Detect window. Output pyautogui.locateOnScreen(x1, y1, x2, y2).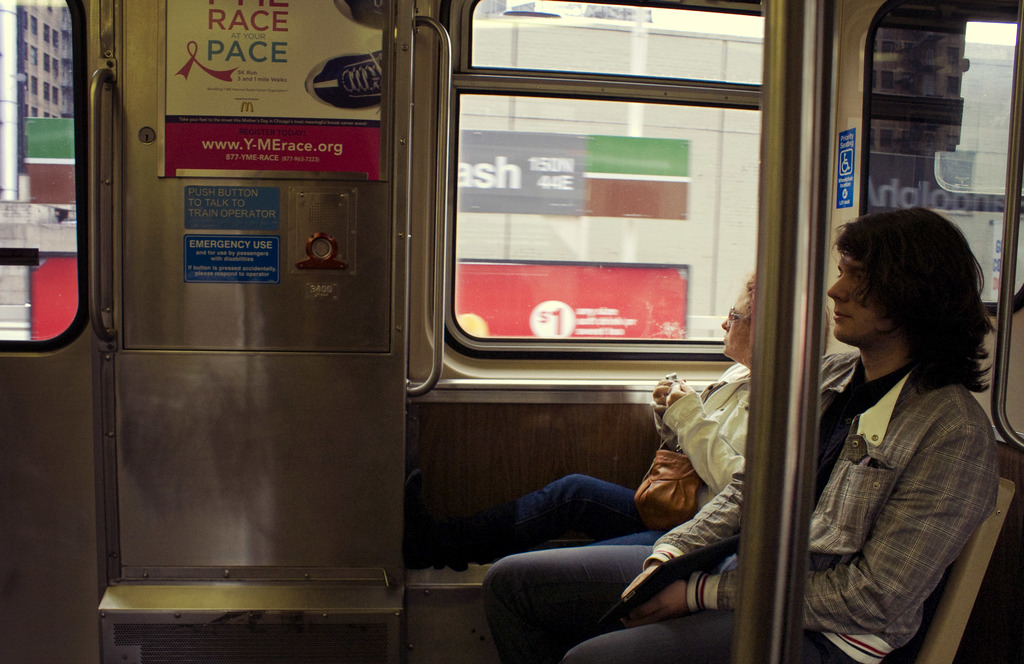
pyautogui.locateOnScreen(0, 0, 81, 352).
